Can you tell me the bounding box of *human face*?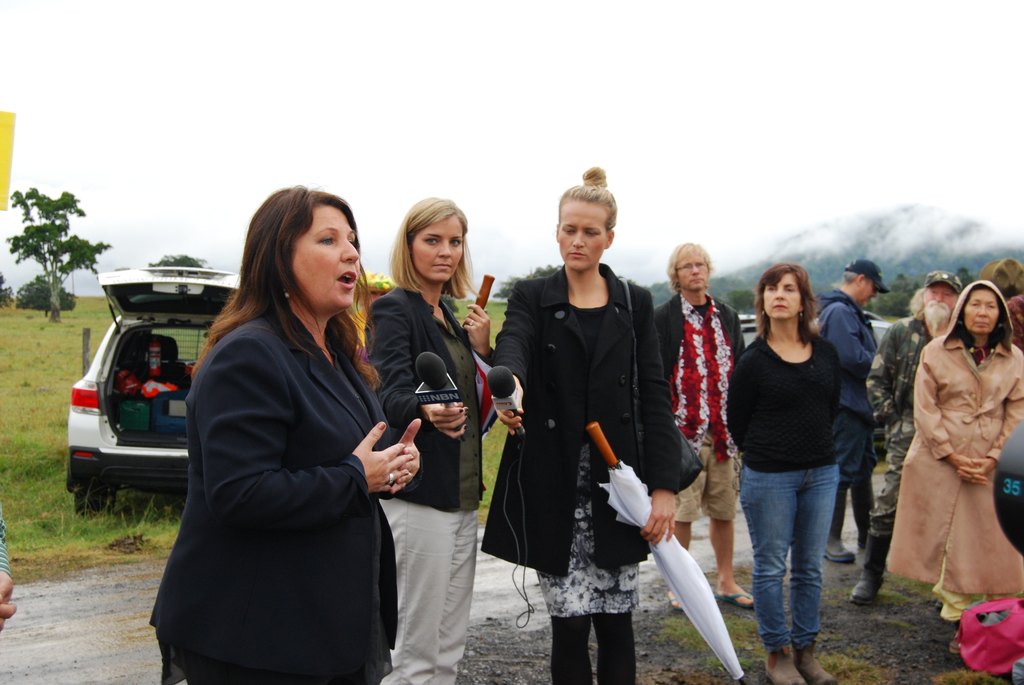
{"x1": 959, "y1": 288, "x2": 1001, "y2": 335}.
